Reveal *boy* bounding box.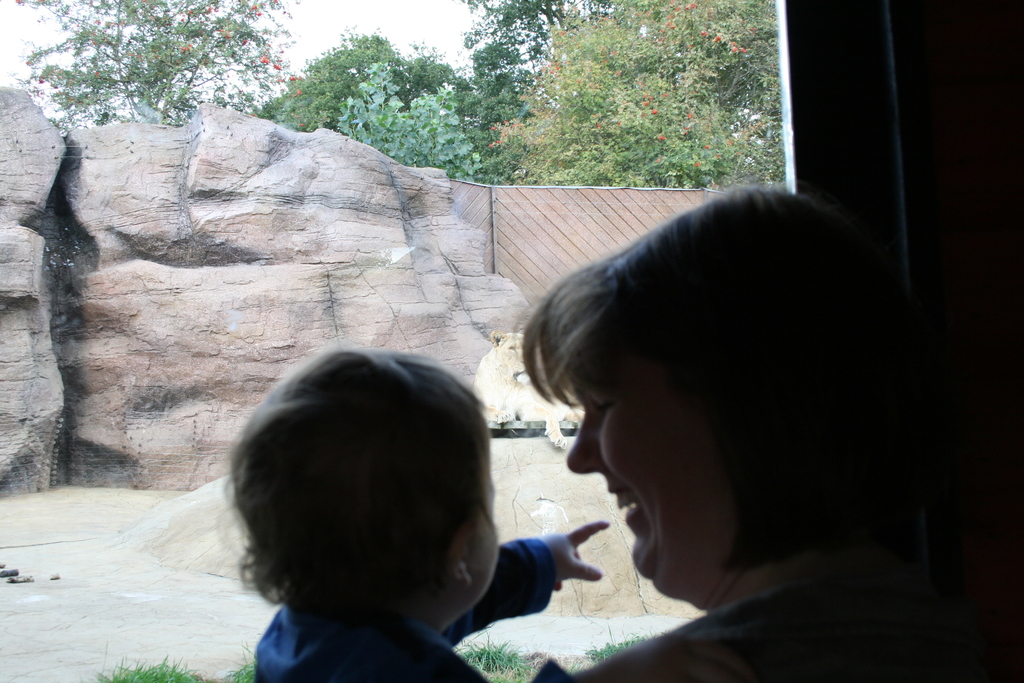
Revealed: box=[172, 349, 580, 673].
